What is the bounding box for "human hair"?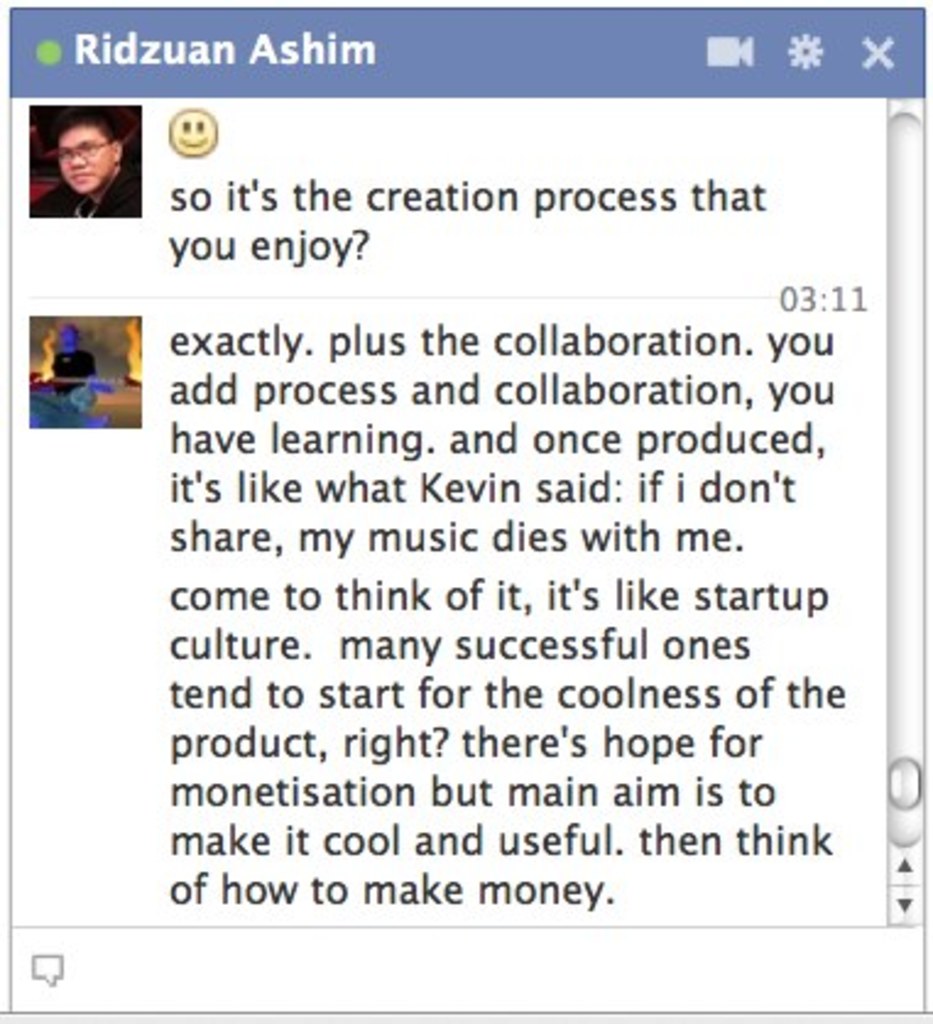
pyautogui.locateOnScreen(37, 103, 140, 147).
